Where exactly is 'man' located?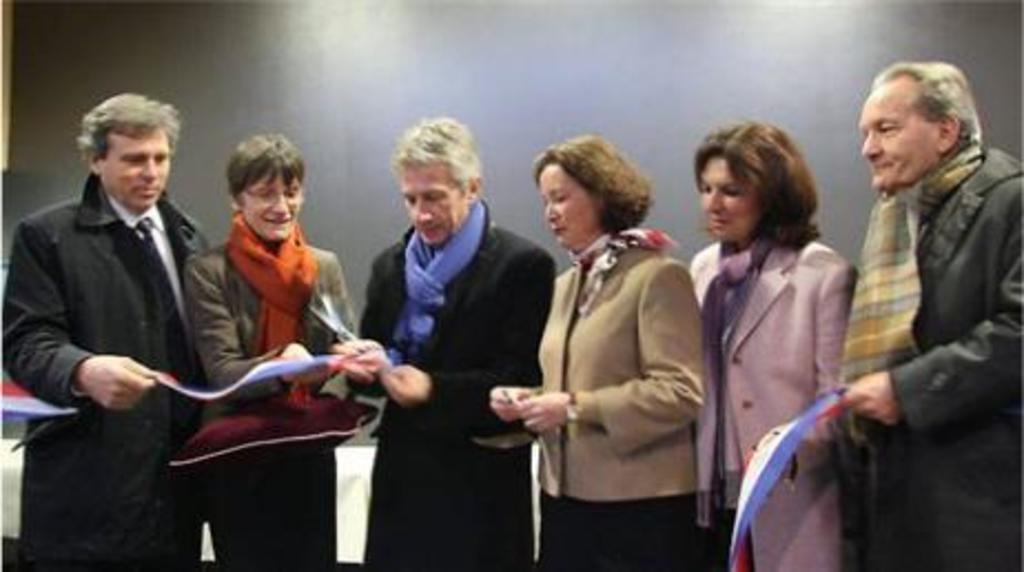
Its bounding box is pyautogui.locateOnScreen(355, 115, 559, 570).
